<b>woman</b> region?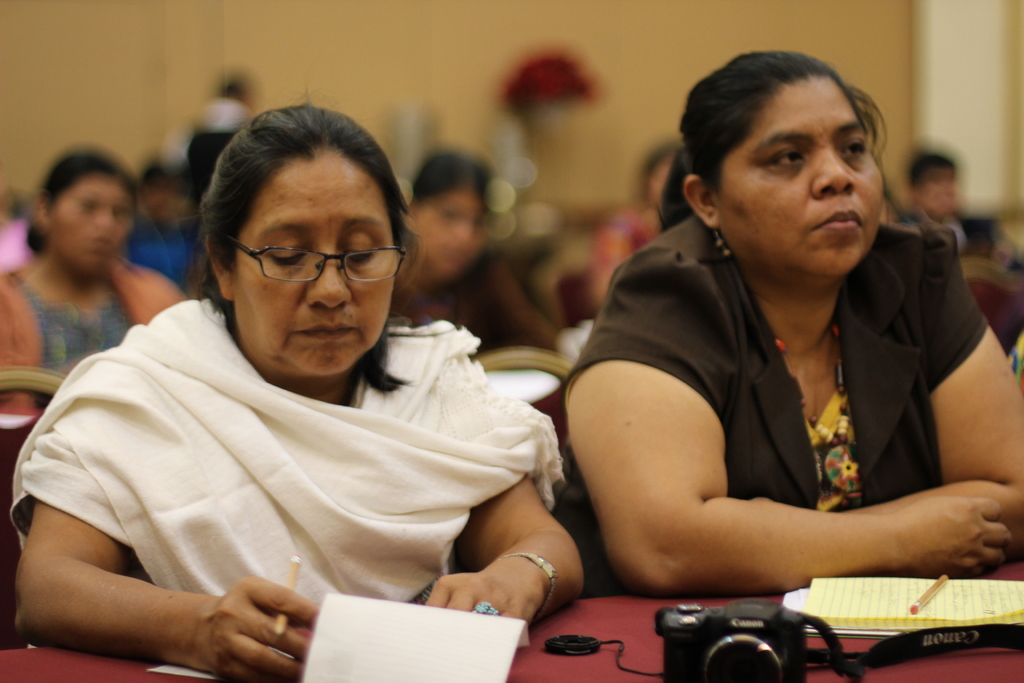
l=391, t=159, r=575, b=376
